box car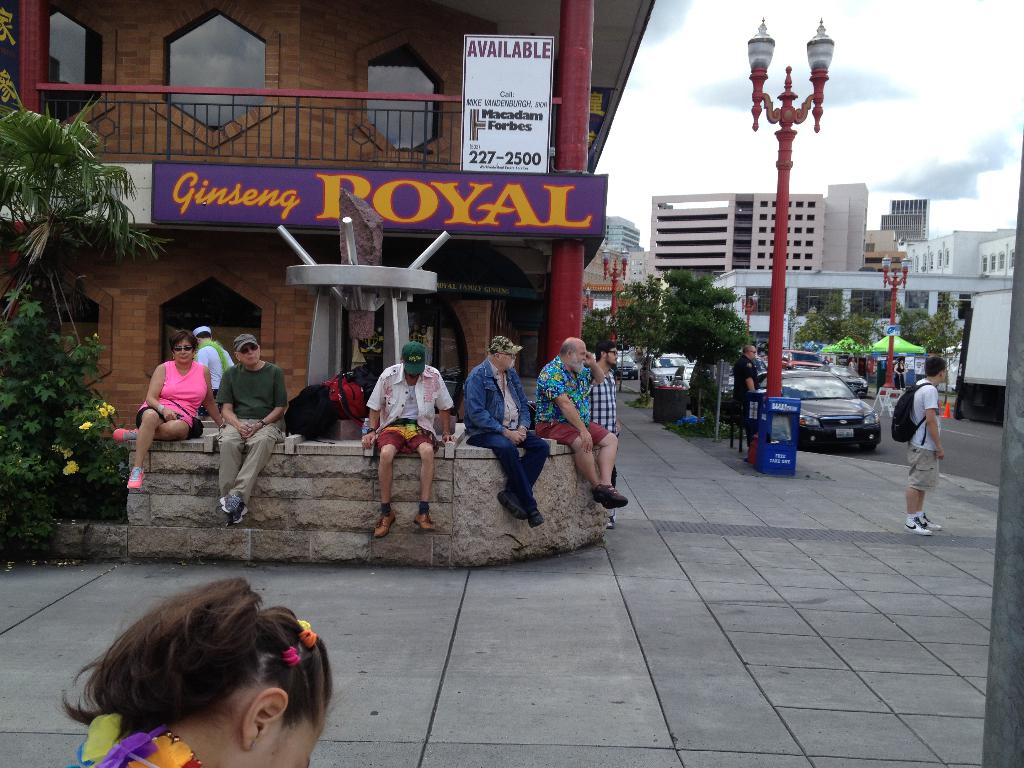
<bbox>781, 351, 822, 372</bbox>
